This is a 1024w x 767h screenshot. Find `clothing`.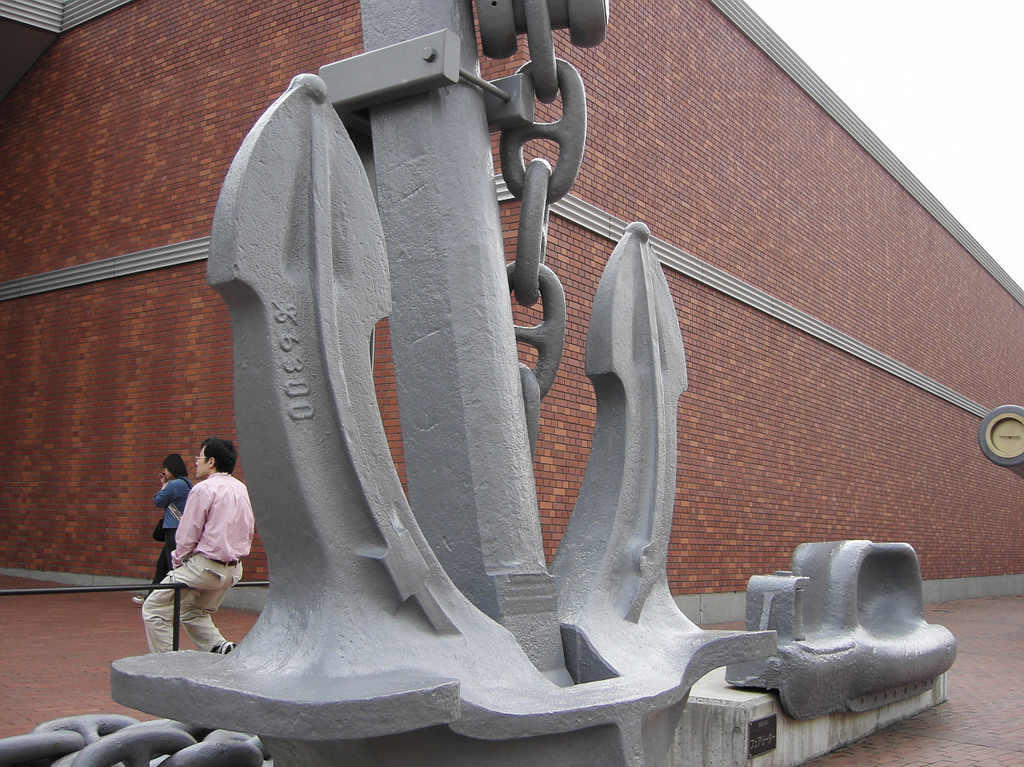
Bounding box: (x1=148, y1=474, x2=194, y2=590).
